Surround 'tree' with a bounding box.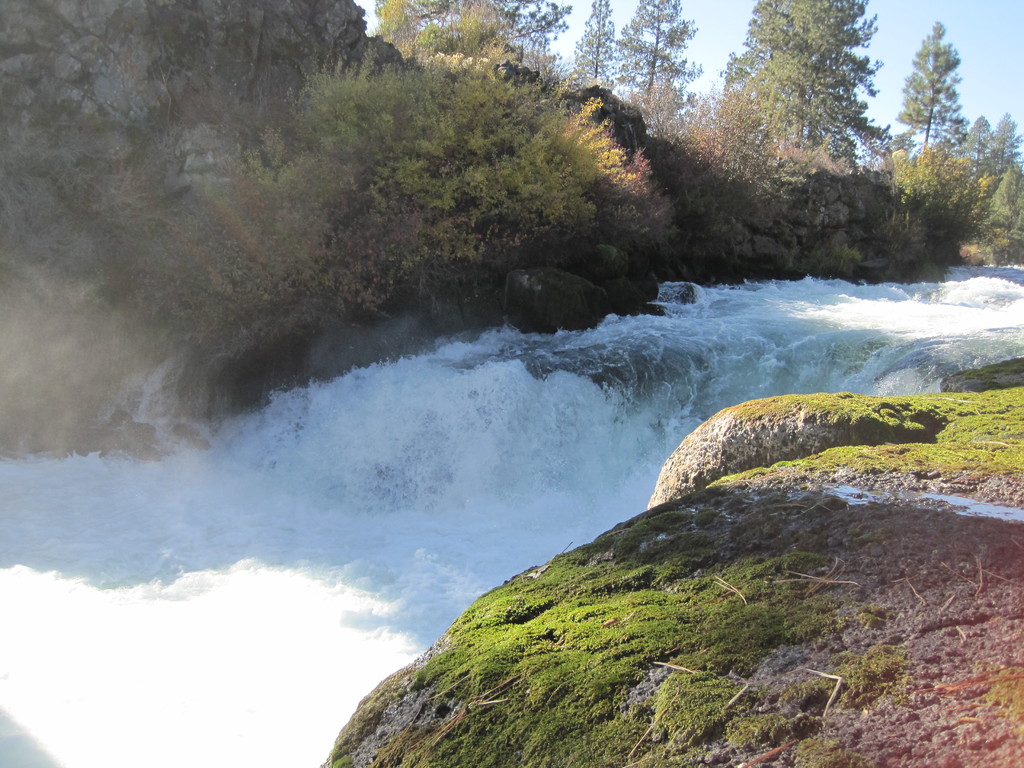
pyautogui.locateOnScreen(611, 0, 691, 111).
